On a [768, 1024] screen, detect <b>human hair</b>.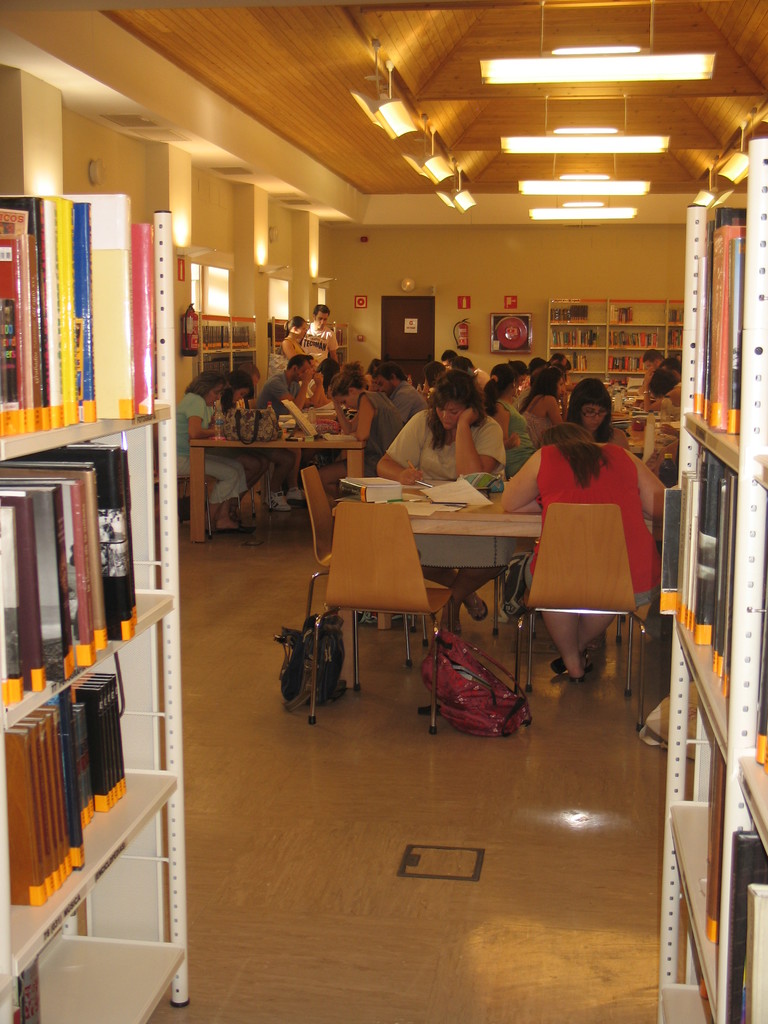
pyautogui.locateOnScreen(282, 315, 305, 342).
